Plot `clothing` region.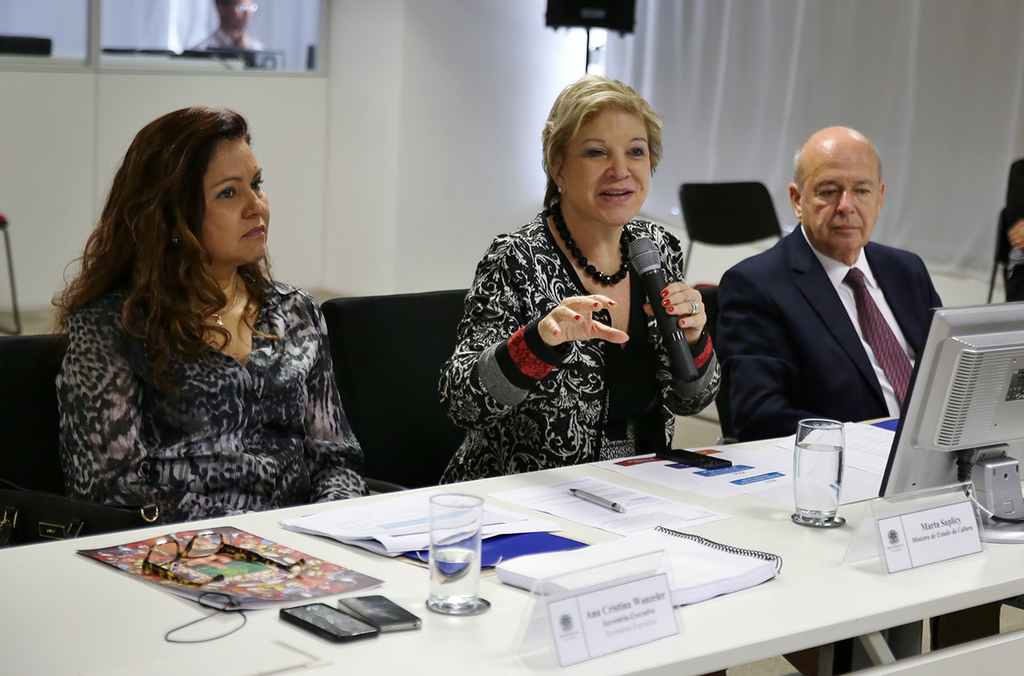
Plotted at x1=433, y1=169, x2=714, y2=475.
